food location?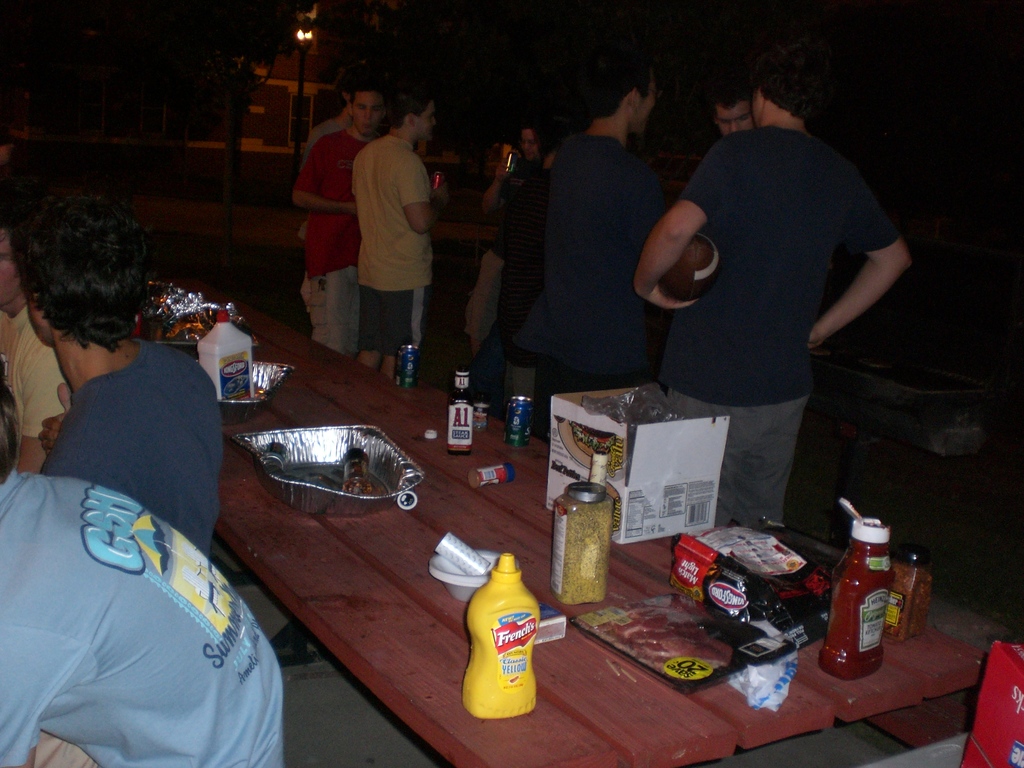
(x1=266, y1=438, x2=384, y2=498)
